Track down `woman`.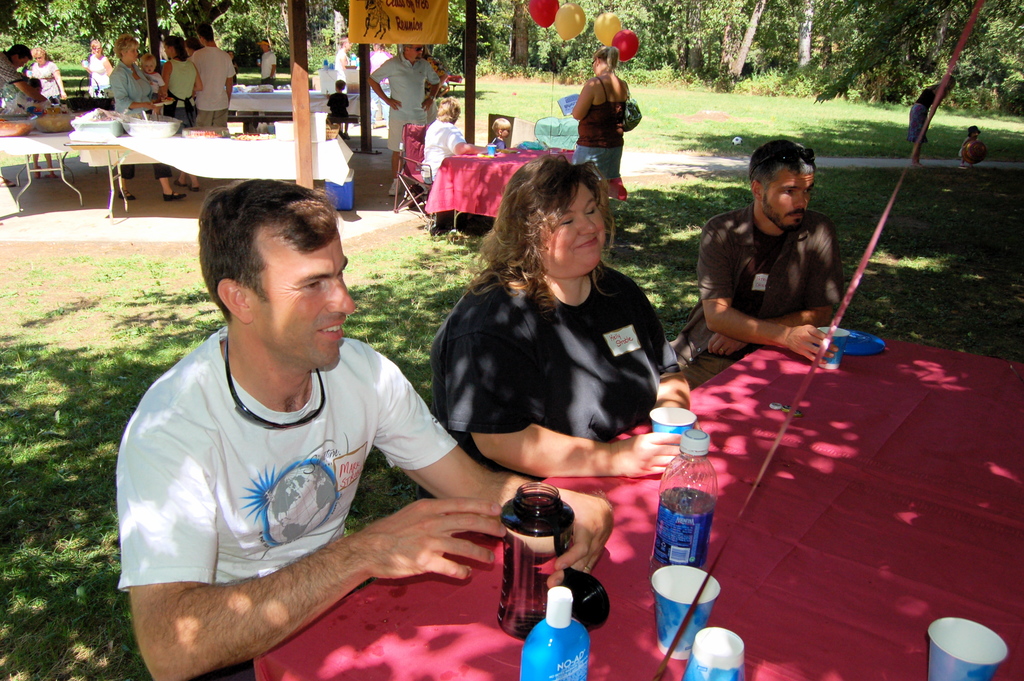
Tracked to crop(422, 98, 493, 185).
